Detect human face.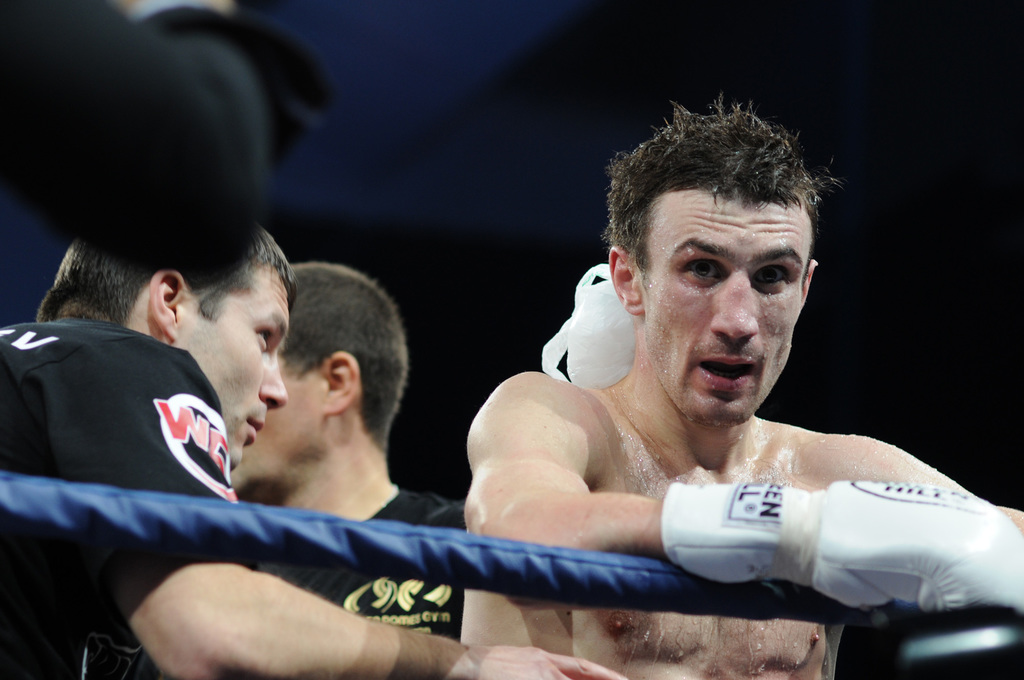
Detected at 635,185,813,425.
